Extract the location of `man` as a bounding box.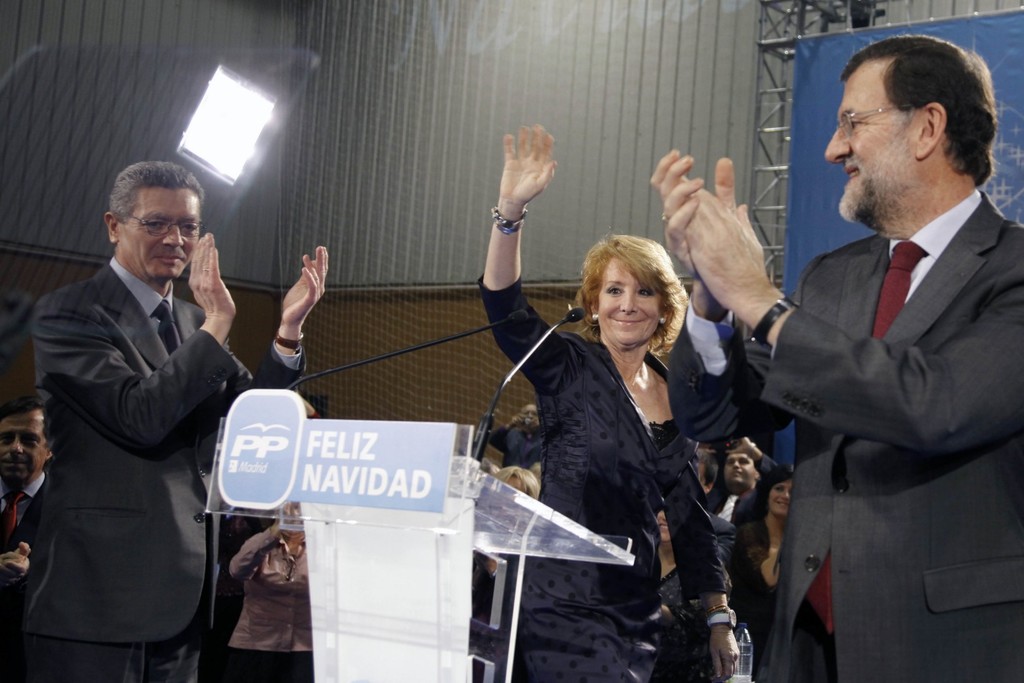
box=[703, 442, 788, 548].
